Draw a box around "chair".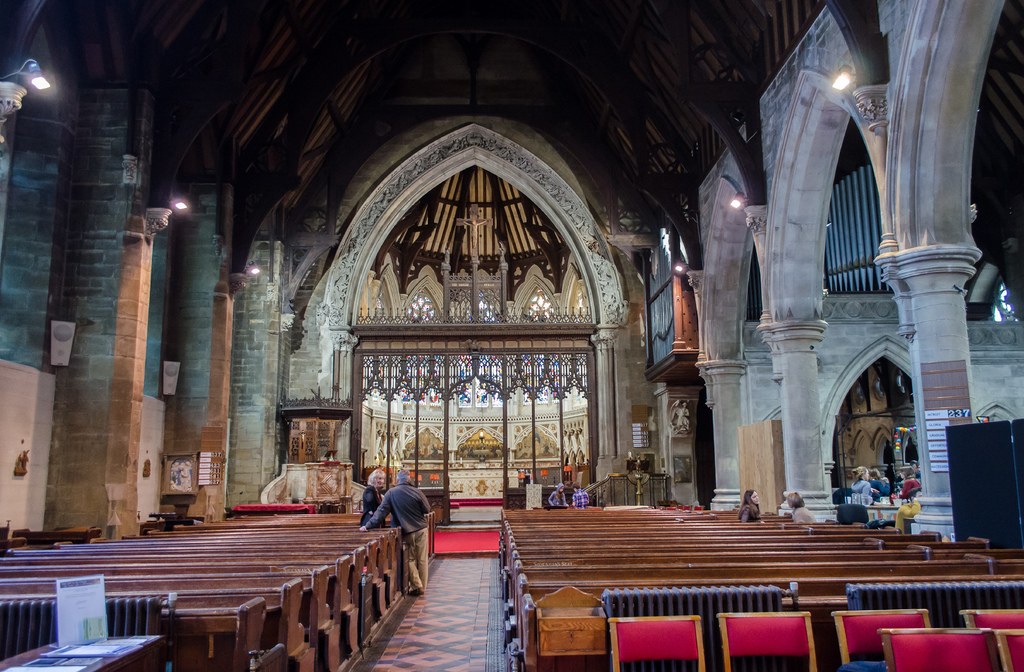
[left=828, top=607, right=929, bottom=668].
